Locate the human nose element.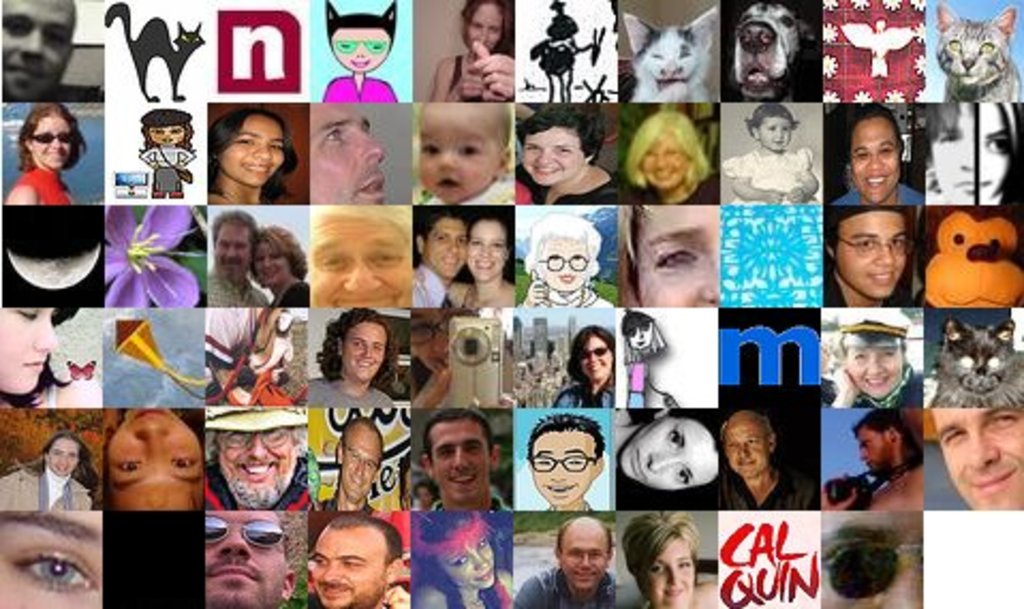
Element bbox: (212, 524, 257, 558).
